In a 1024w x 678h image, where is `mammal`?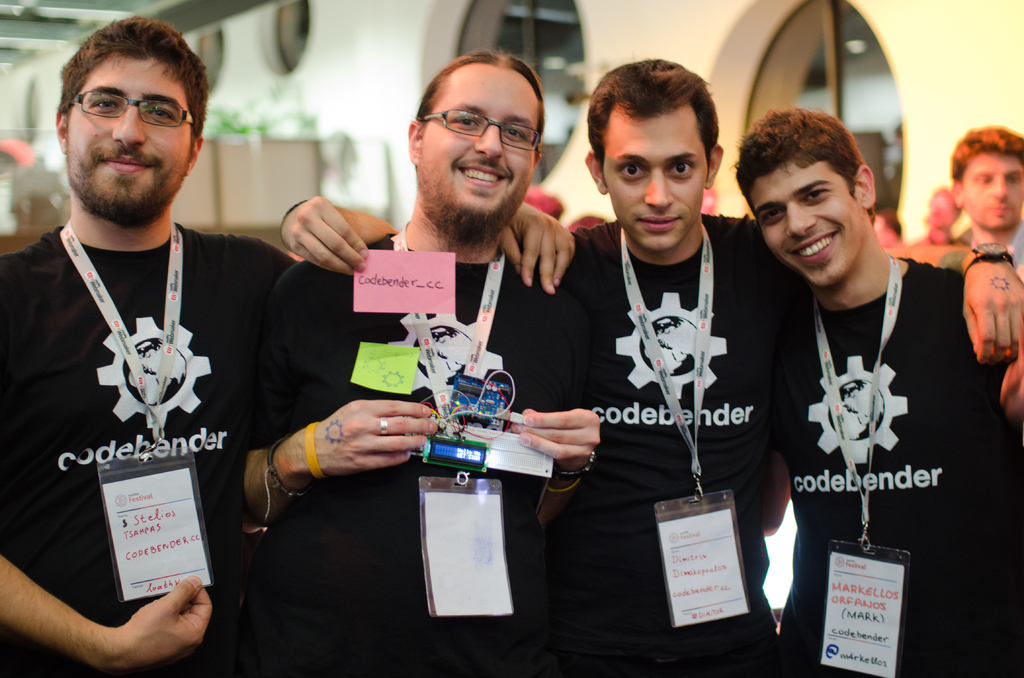
{"x1": 741, "y1": 117, "x2": 996, "y2": 622}.
